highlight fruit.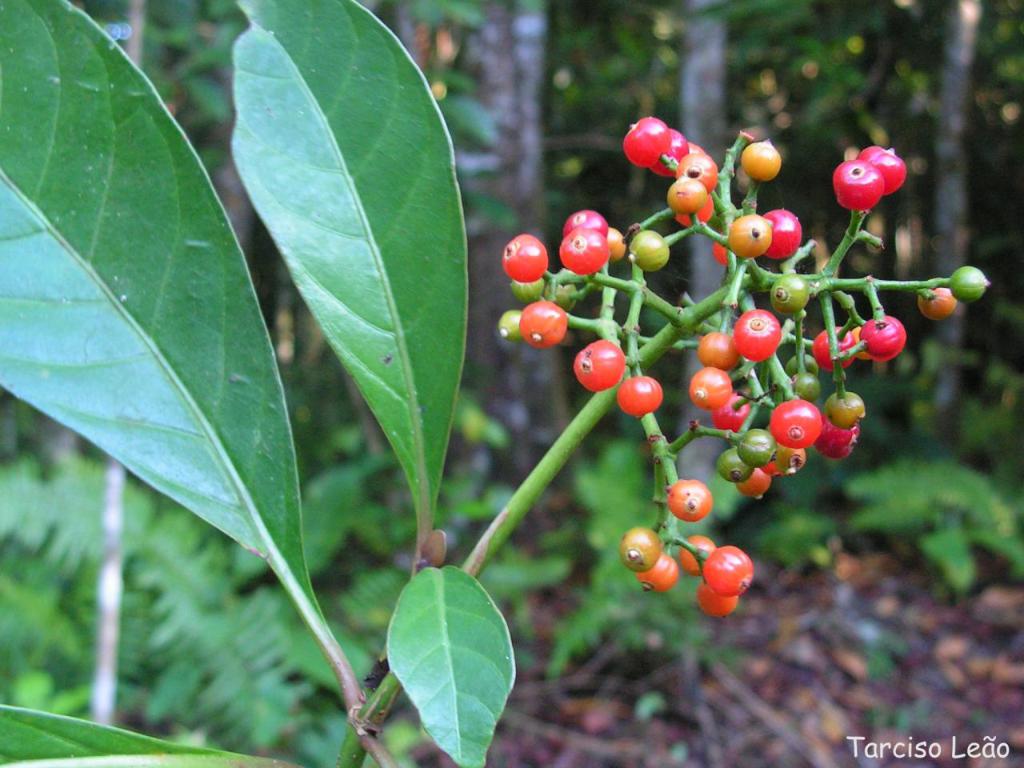
Highlighted region: select_region(678, 530, 714, 574).
